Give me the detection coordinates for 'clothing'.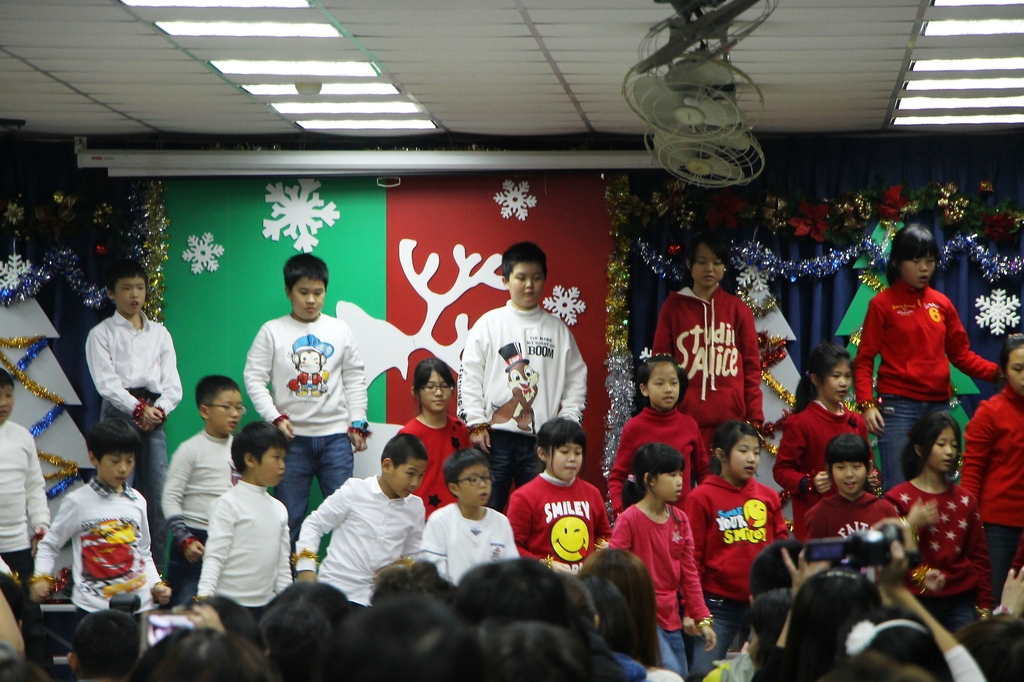
[left=948, top=378, right=1023, bottom=603].
